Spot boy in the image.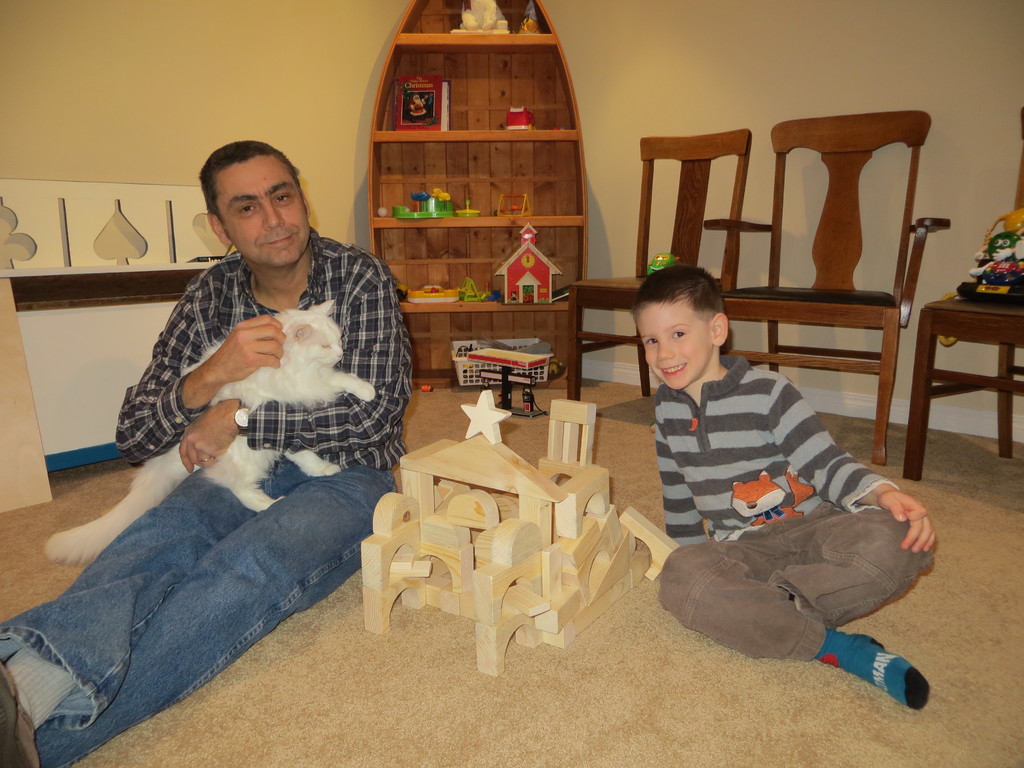
boy found at region(617, 253, 929, 684).
